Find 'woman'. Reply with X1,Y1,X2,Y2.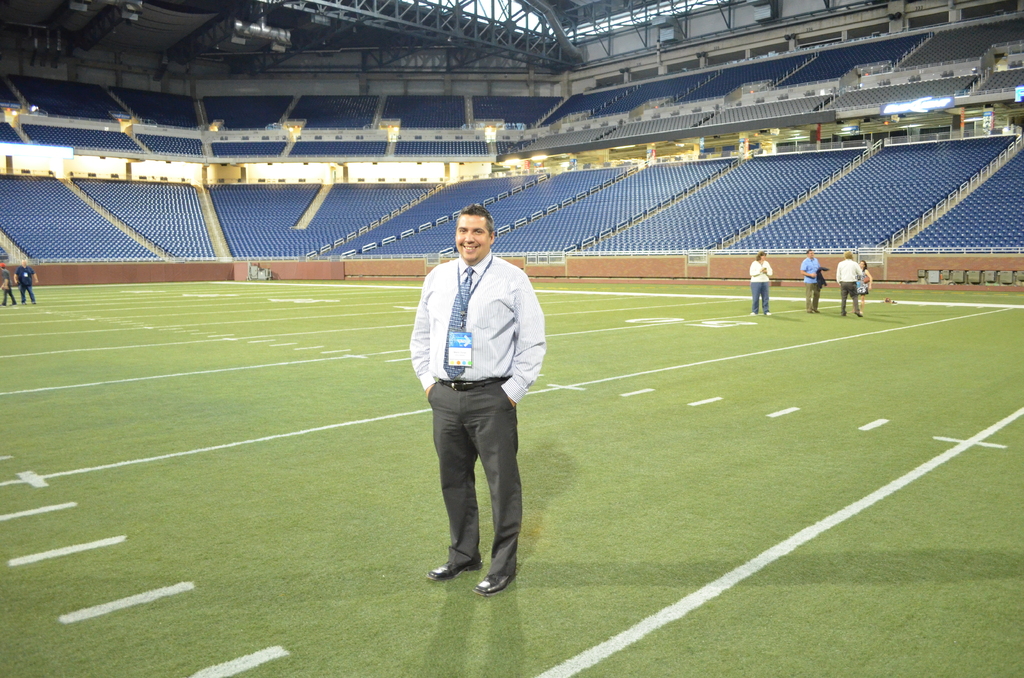
745,246,771,316.
